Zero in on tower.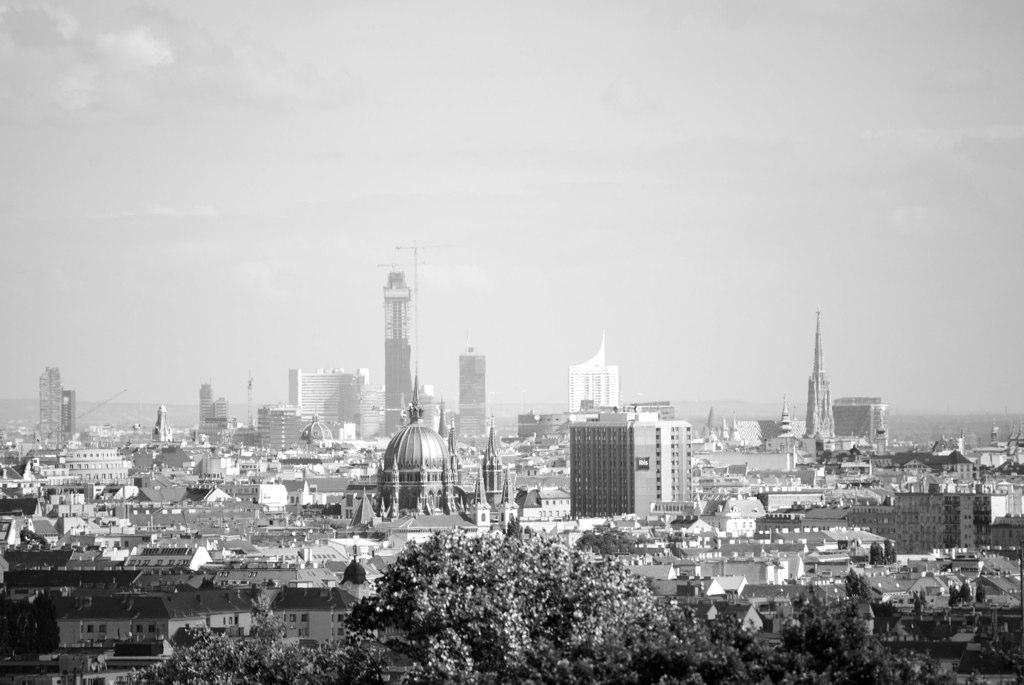
Zeroed in: 379/266/411/435.
